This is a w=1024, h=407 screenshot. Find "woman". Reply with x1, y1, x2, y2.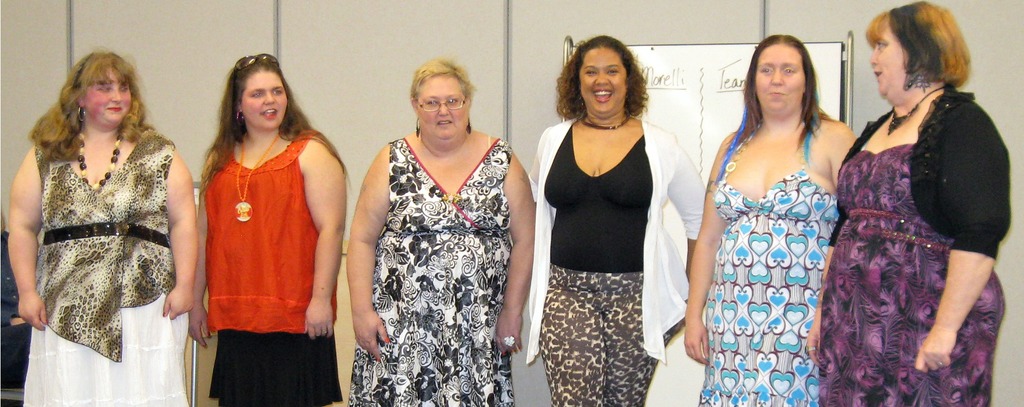
189, 54, 349, 406.
